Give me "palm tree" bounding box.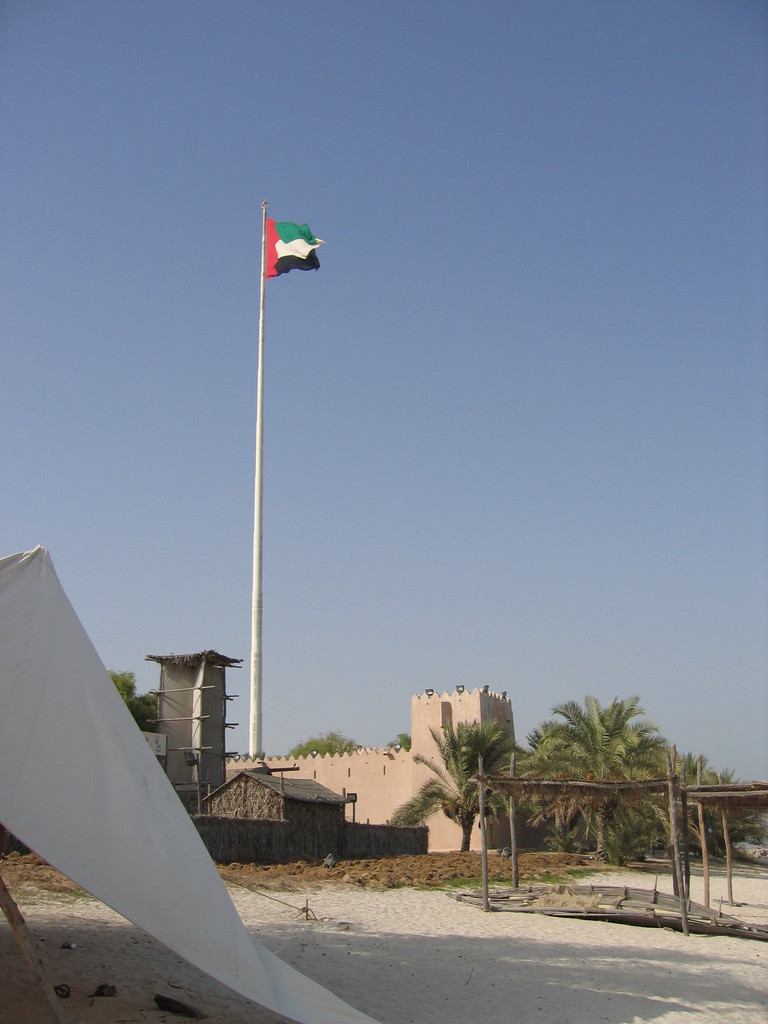
bbox=(392, 711, 524, 860).
